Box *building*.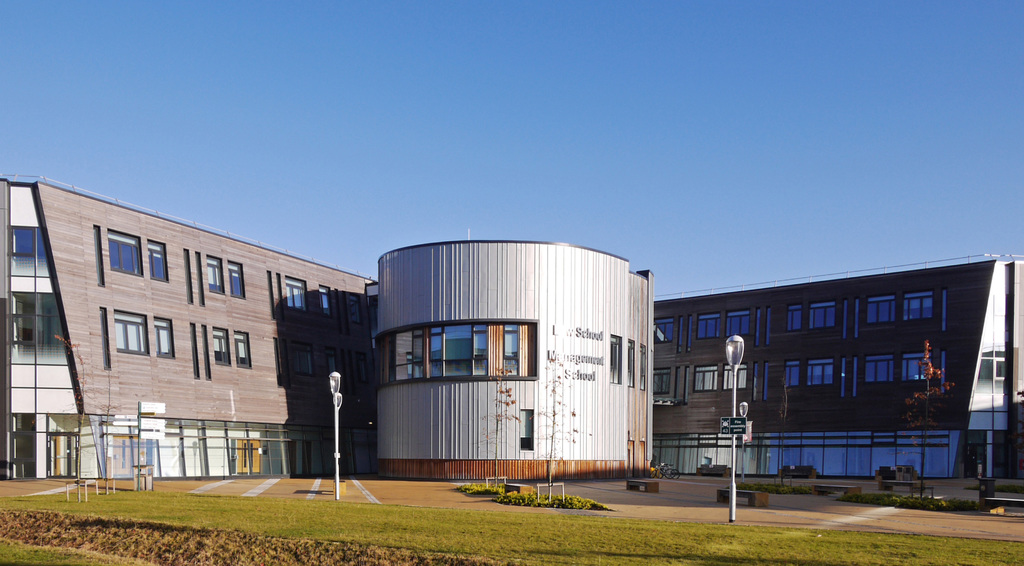
rect(0, 178, 1023, 469).
